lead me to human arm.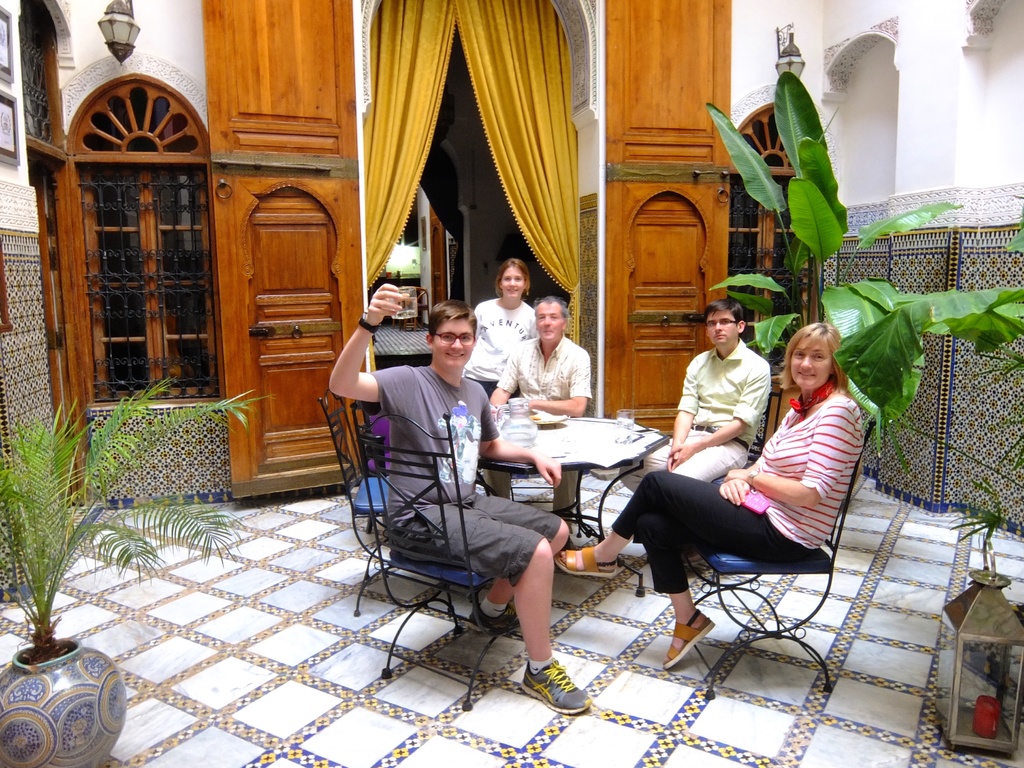
Lead to <box>463,298,488,353</box>.
